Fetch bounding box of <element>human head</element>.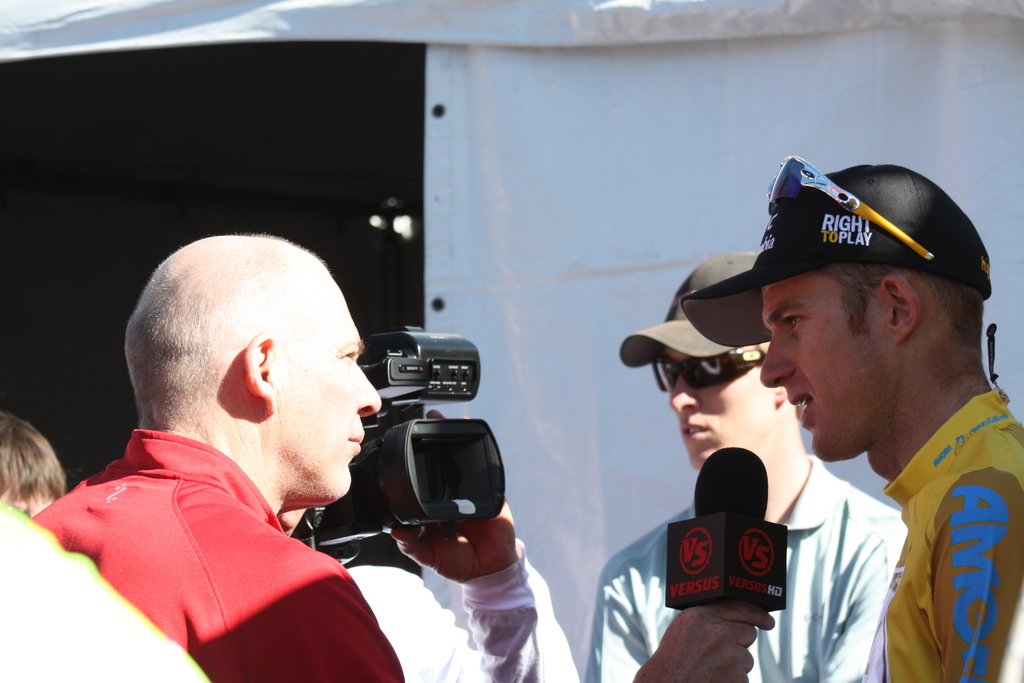
Bbox: bbox=(658, 252, 797, 475).
